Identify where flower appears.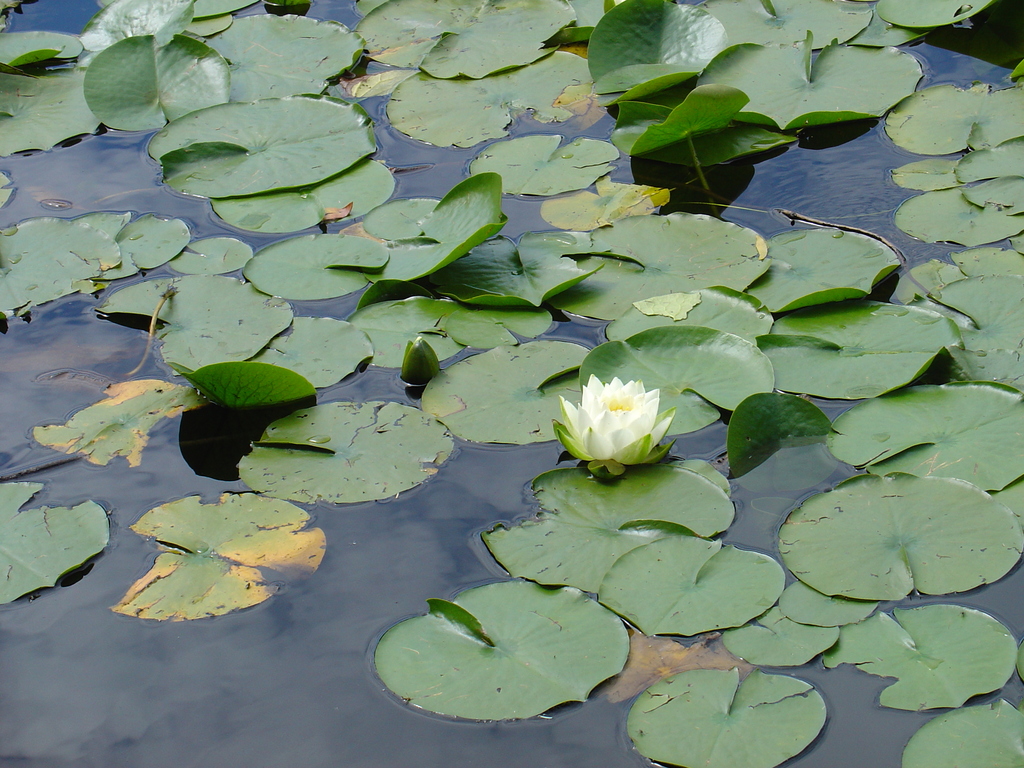
Appears at 566, 373, 685, 474.
